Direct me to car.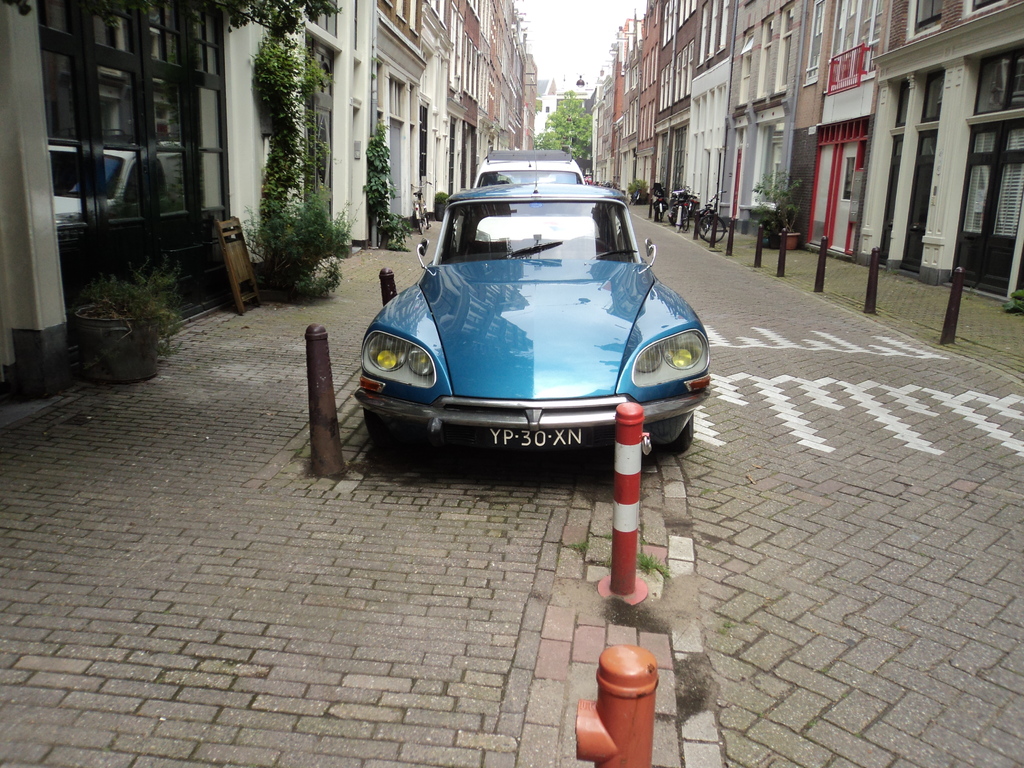
Direction: pyautogui.locateOnScreen(330, 175, 704, 499).
